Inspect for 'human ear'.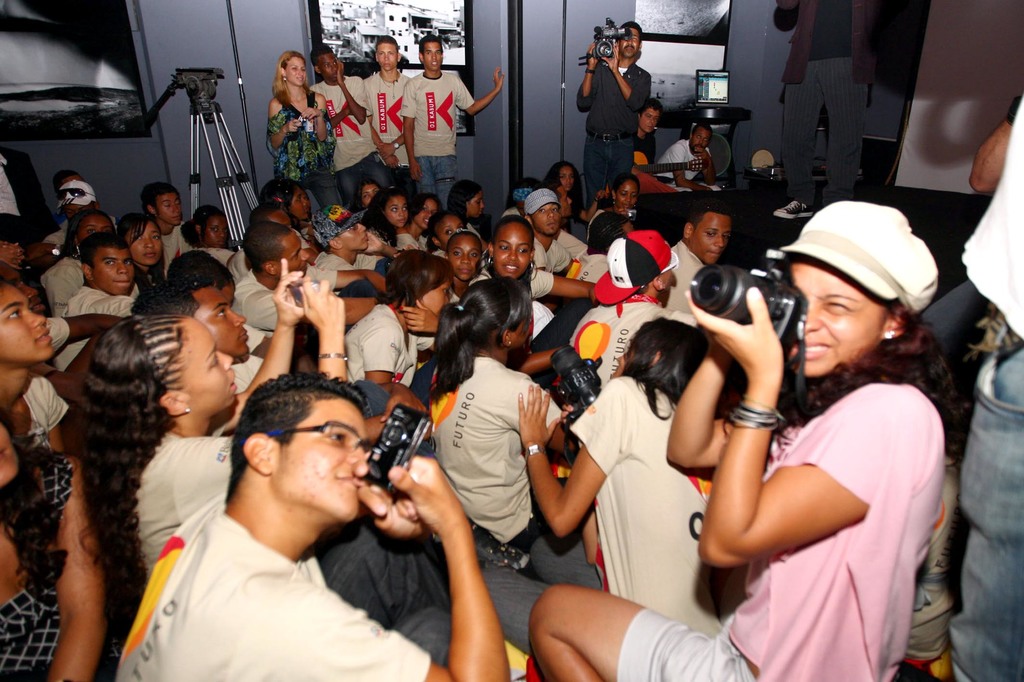
Inspection: detection(264, 262, 278, 276).
